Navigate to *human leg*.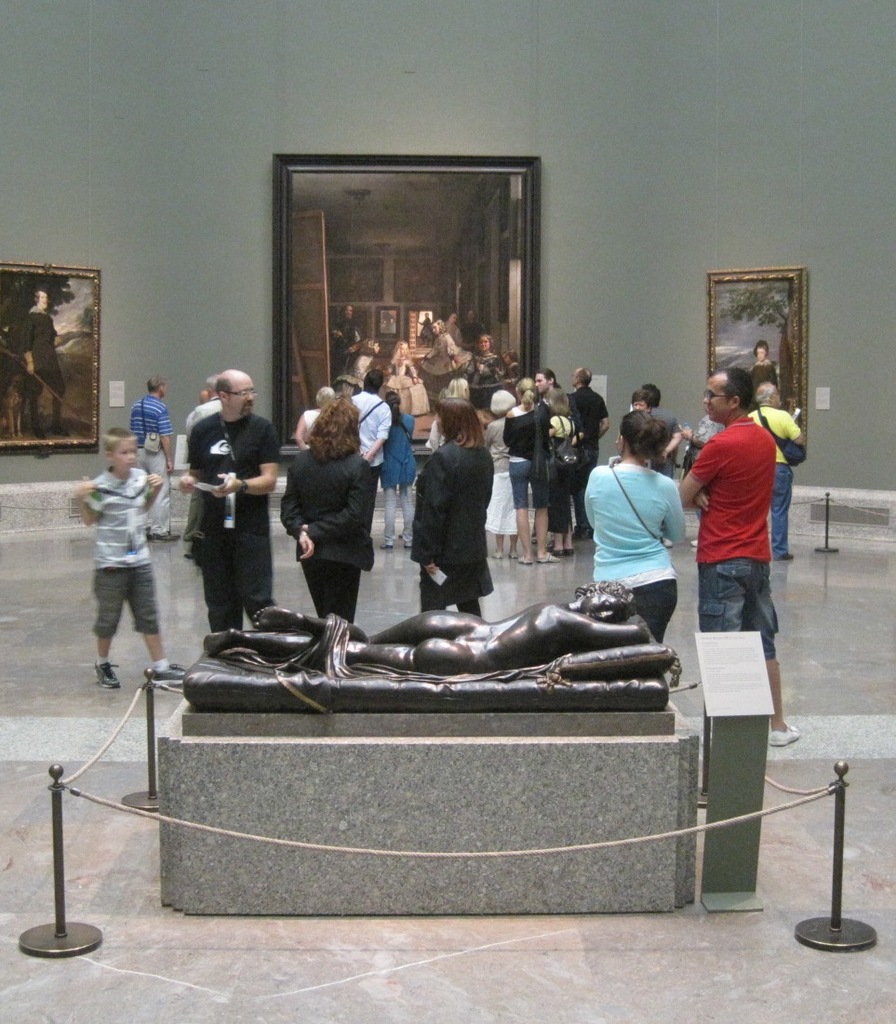
Navigation target: (298, 559, 358, 614).
